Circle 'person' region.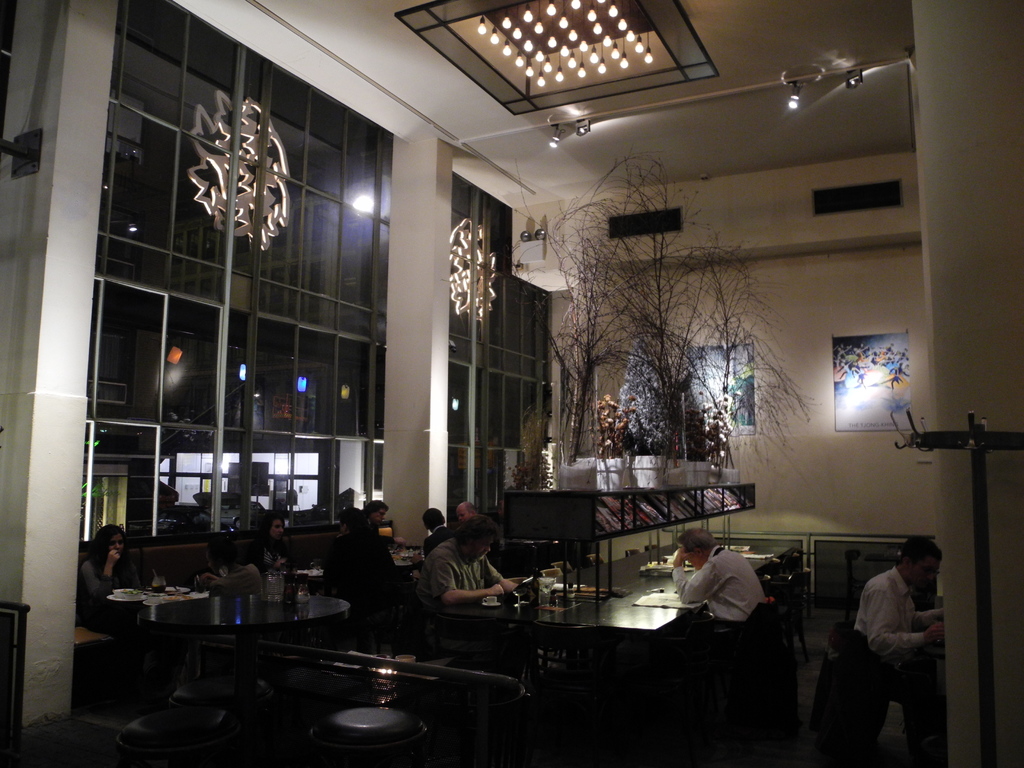
Region: [left=412, top=518, right=527, bottom=622].
